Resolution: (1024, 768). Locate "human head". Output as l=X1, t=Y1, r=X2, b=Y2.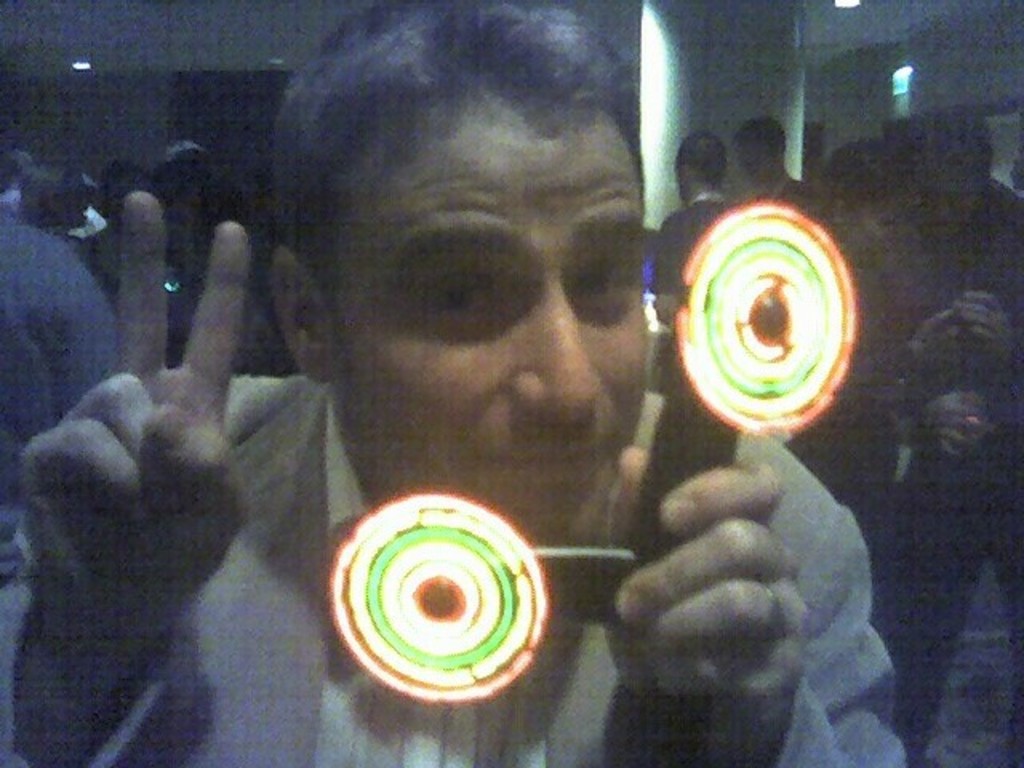
l=731, t=115, r=792, b=174.
